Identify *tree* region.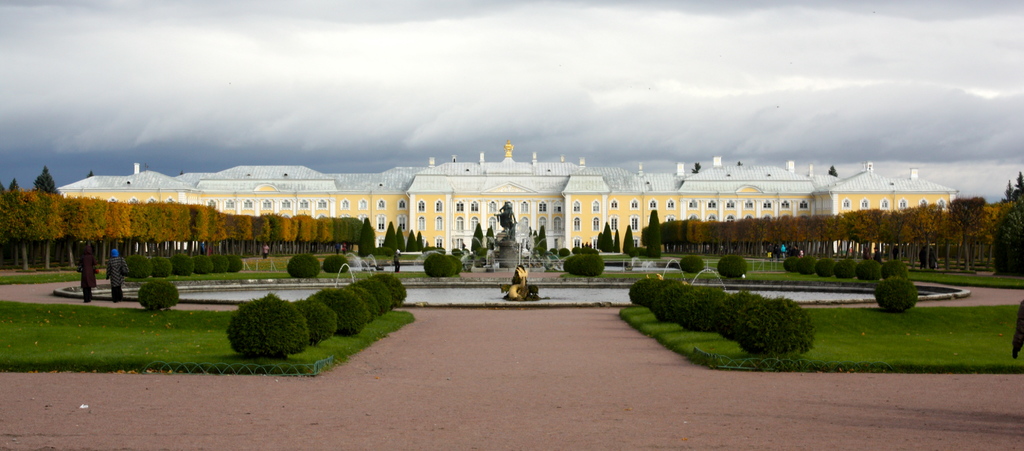
Region: rect(623, 224, 637, 260).
